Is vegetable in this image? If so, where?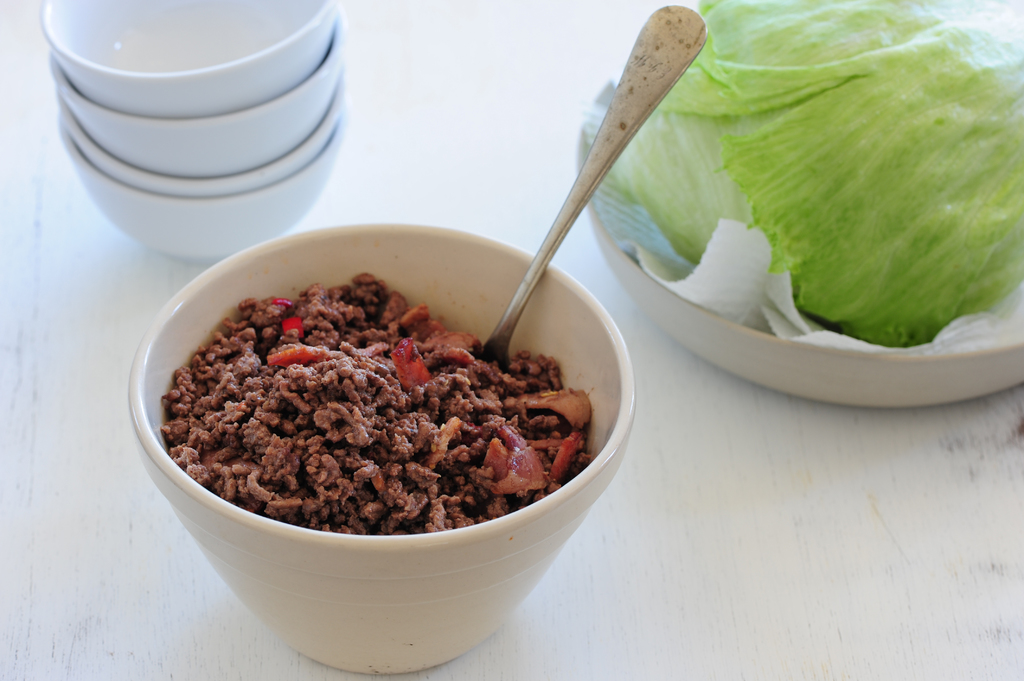
Yes, at <box>388,336,427,394</box>.
